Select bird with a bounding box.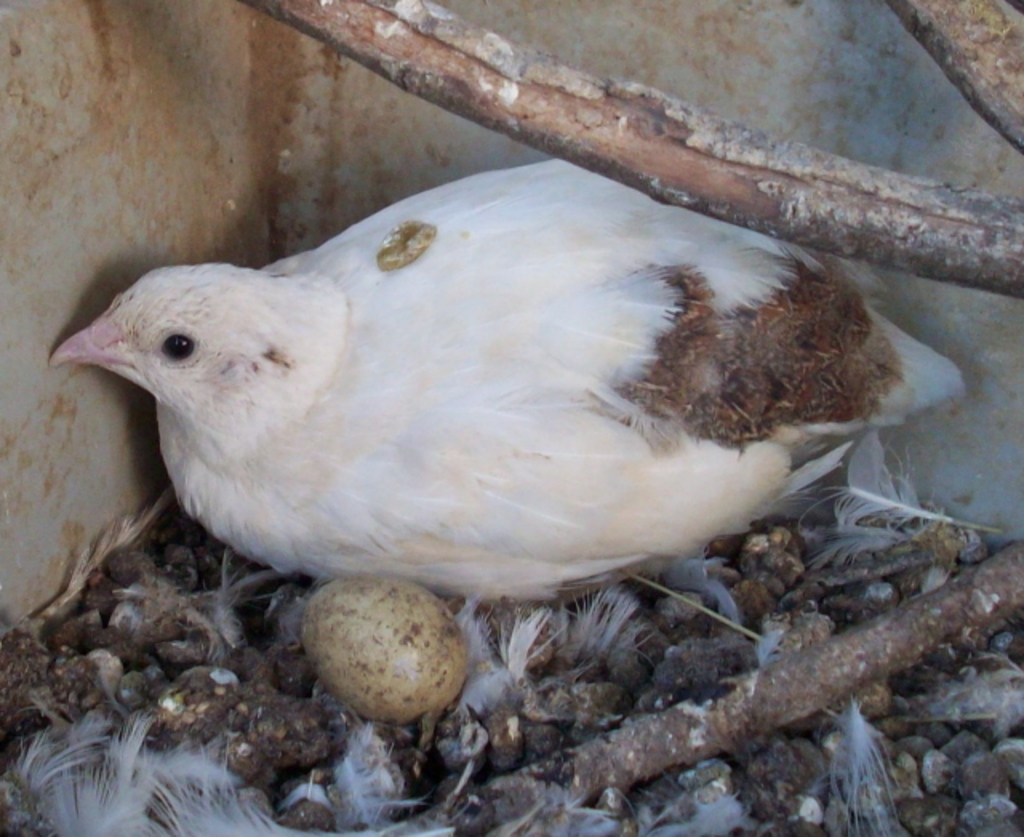
BBox(74, 173, 877, 735).
